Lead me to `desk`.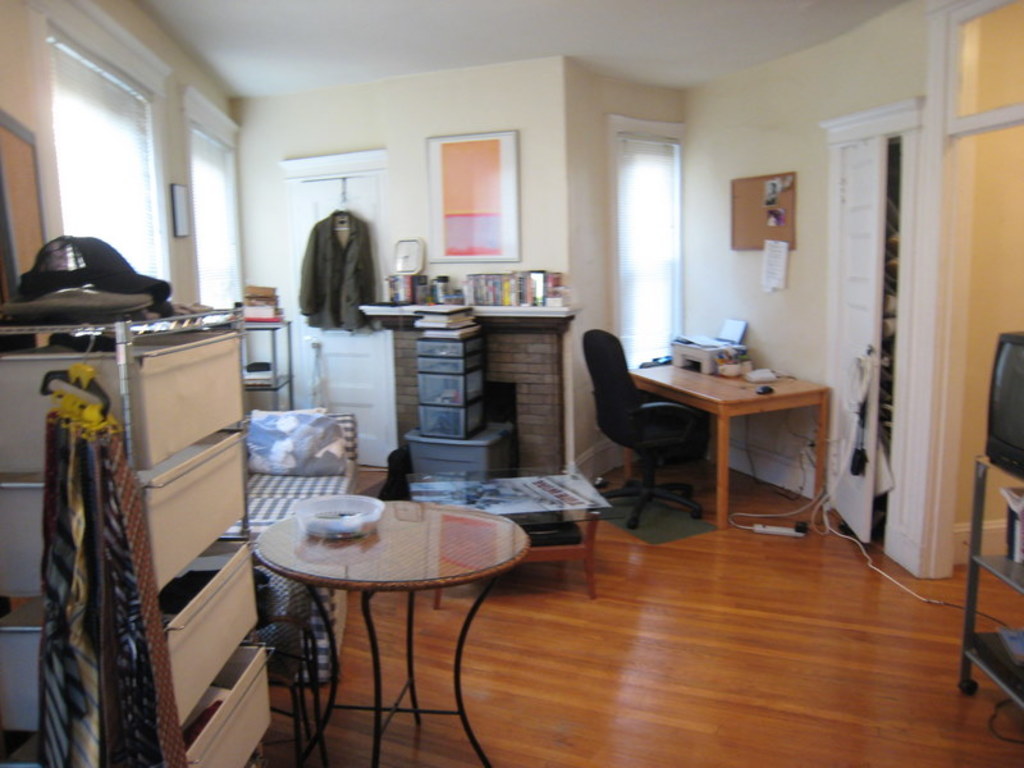
Lead to bbox=(589, 340, 844, 521).
